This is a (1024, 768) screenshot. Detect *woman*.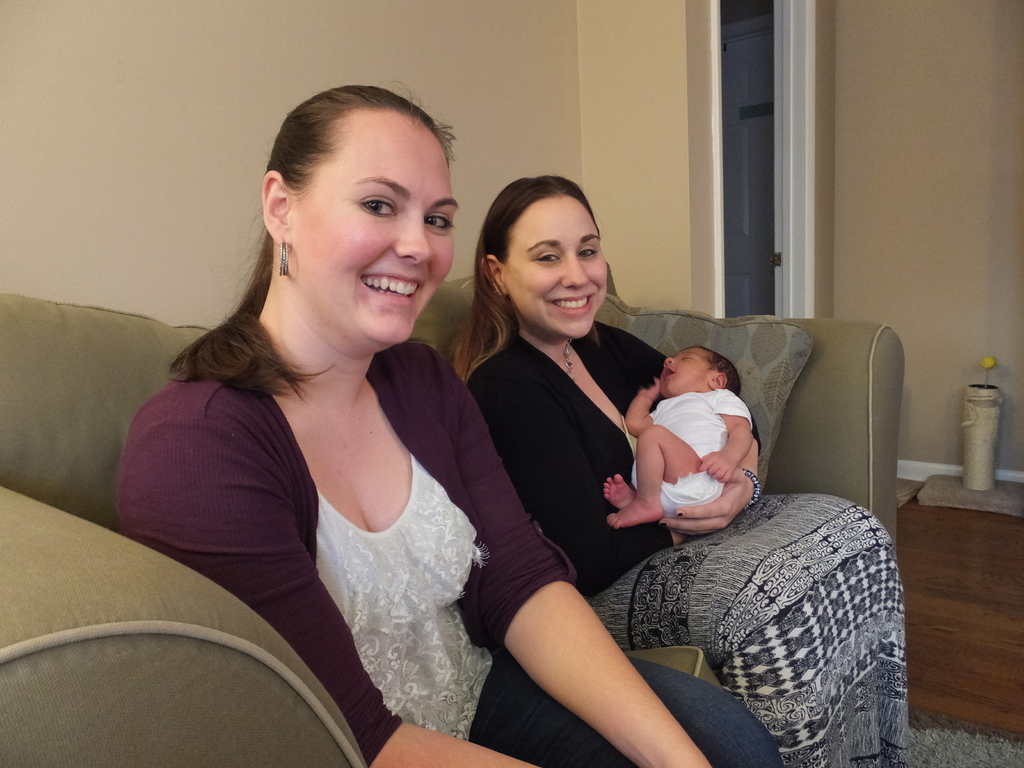
[x1=114, y1=86, x2=782, y2=767].
